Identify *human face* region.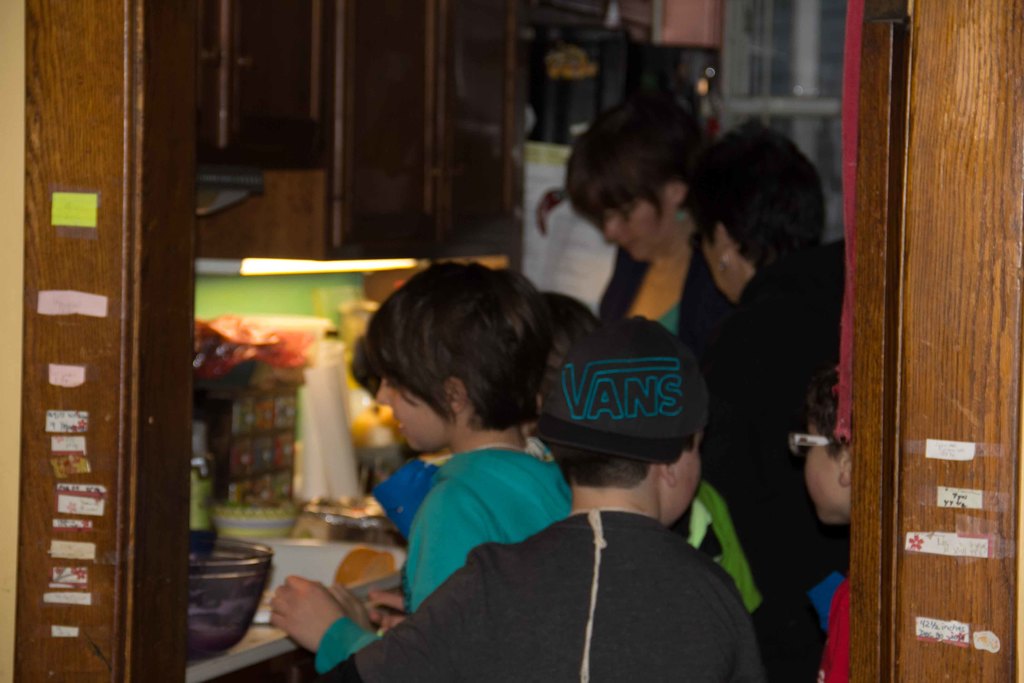
Region: left=804, top=420, right=847, bottom=523.
